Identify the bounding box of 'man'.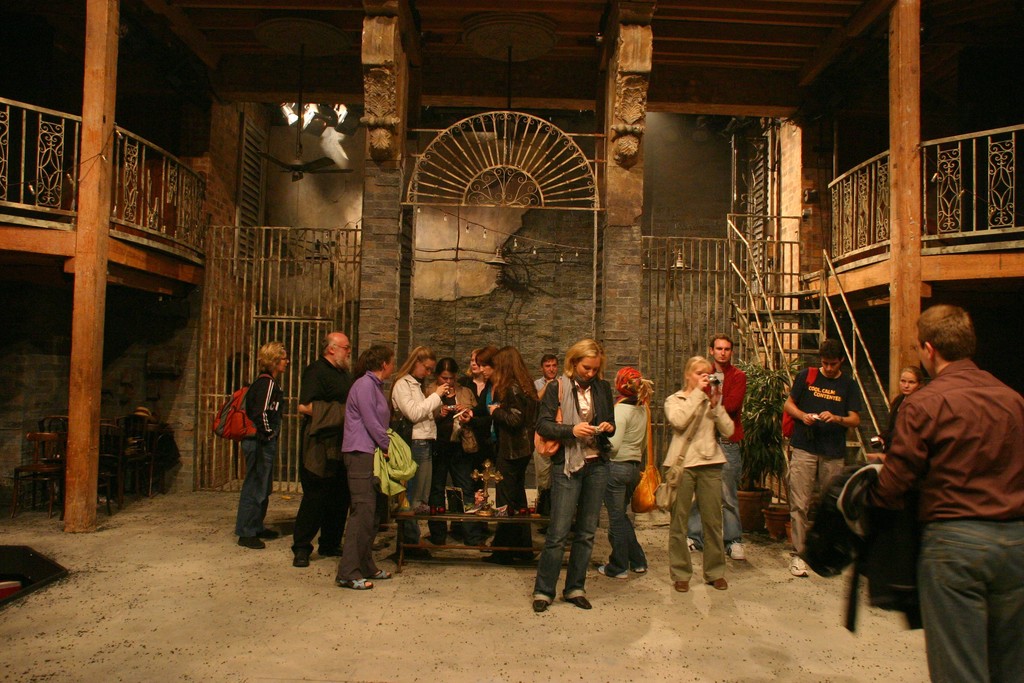
box=[781, 341, 865, 580].
